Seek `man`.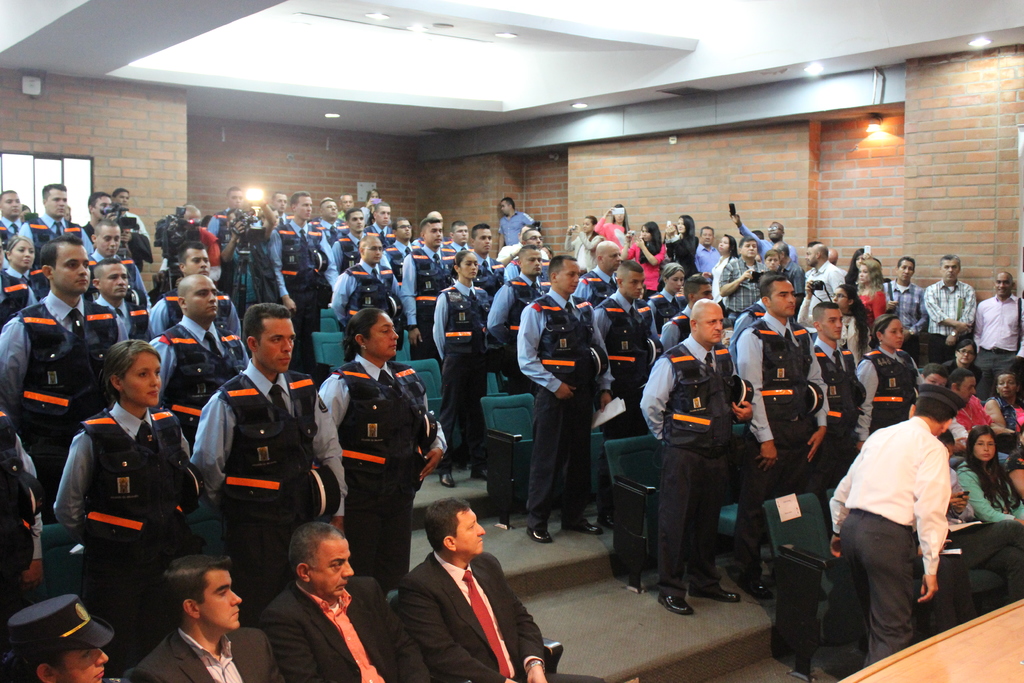
694,226,720,274.
